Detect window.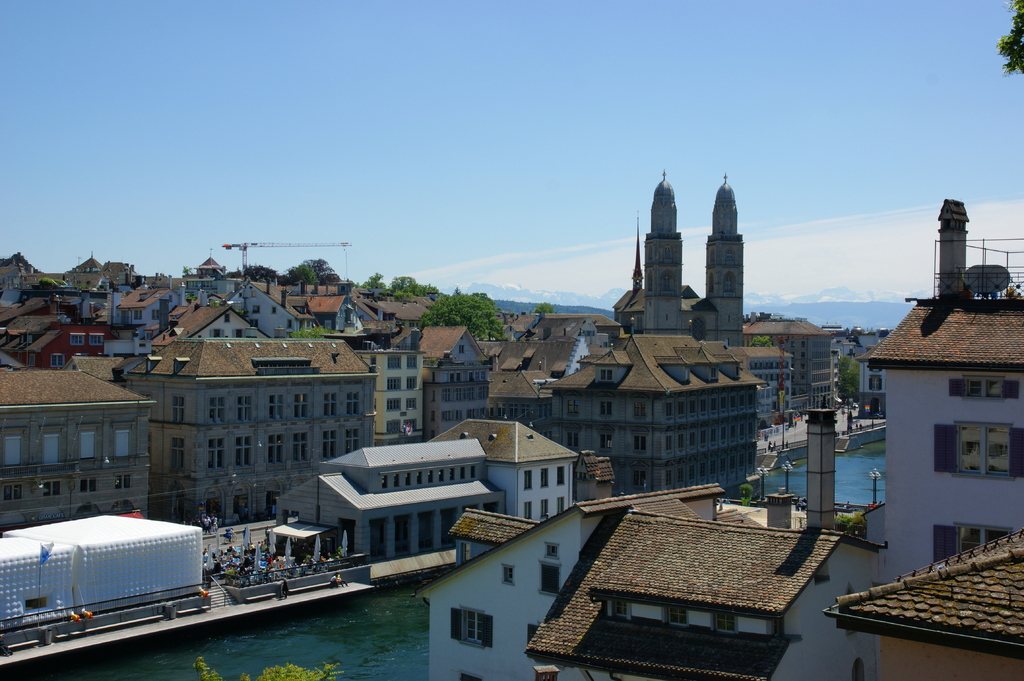
Detected at l=502, t=565, r=517, b=588.
